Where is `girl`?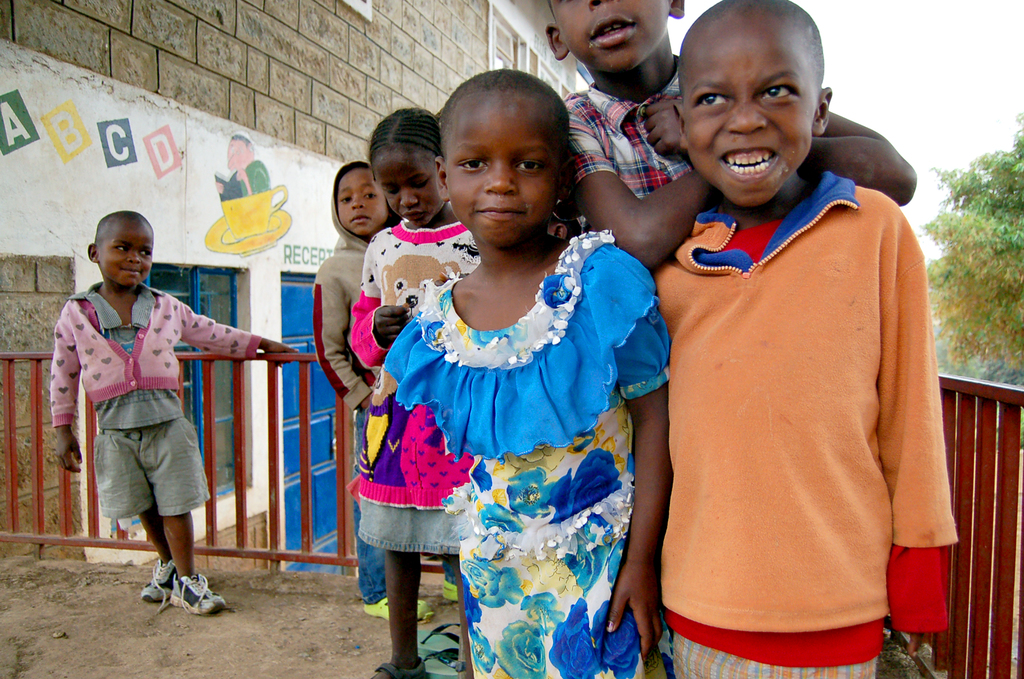
[301, 156, 398, 625].
